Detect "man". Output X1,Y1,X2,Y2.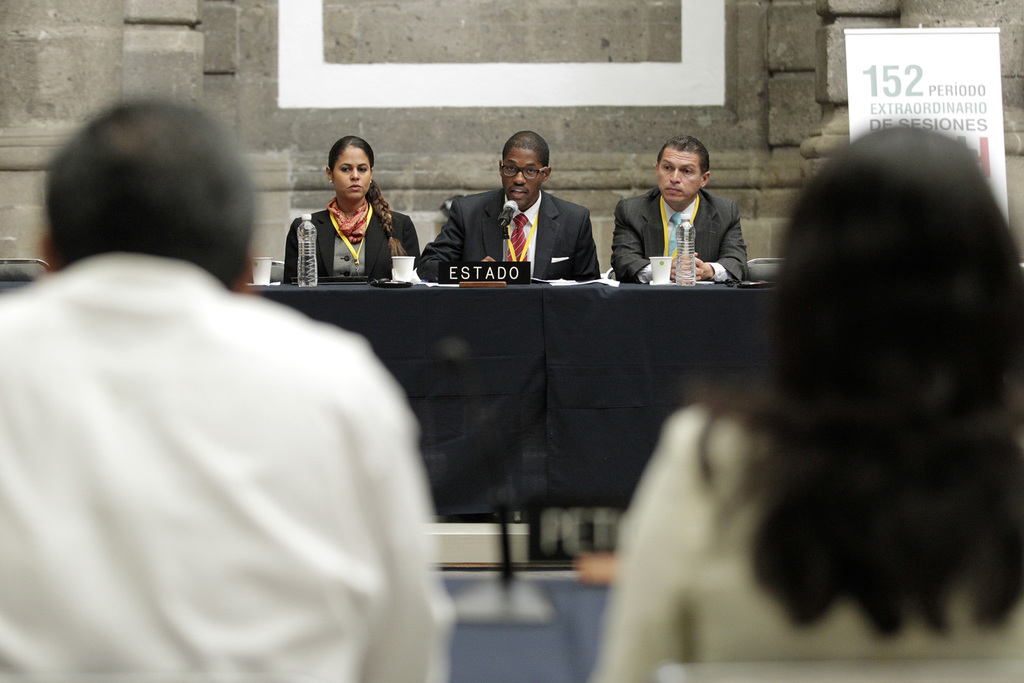
609,140,760,288.
